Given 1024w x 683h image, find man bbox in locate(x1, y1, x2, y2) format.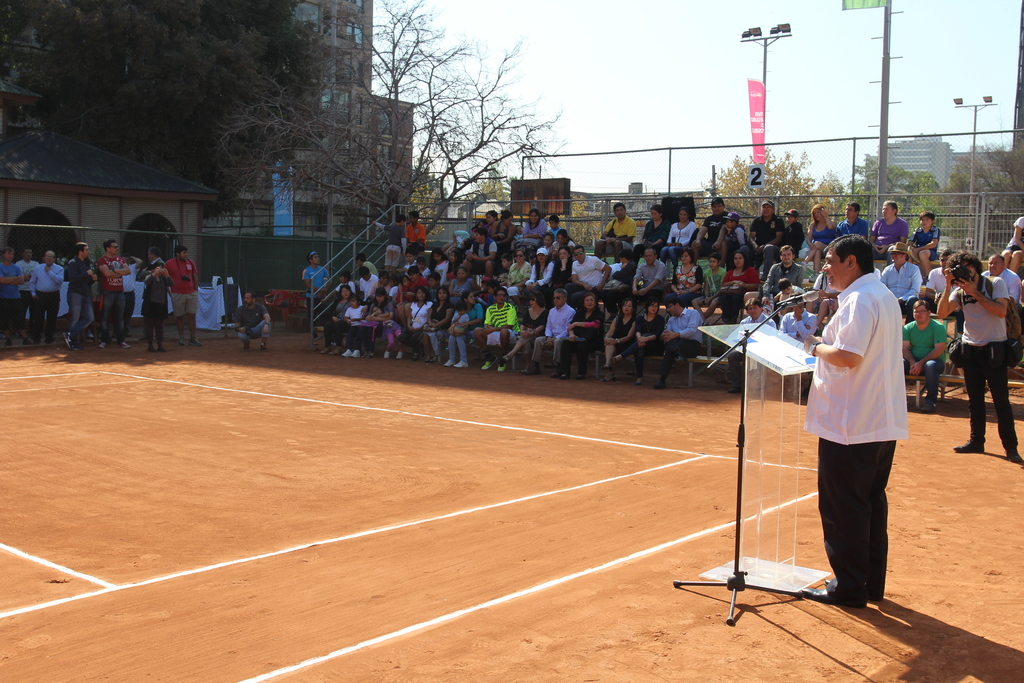
locate(977, 247, 1022, 305).
